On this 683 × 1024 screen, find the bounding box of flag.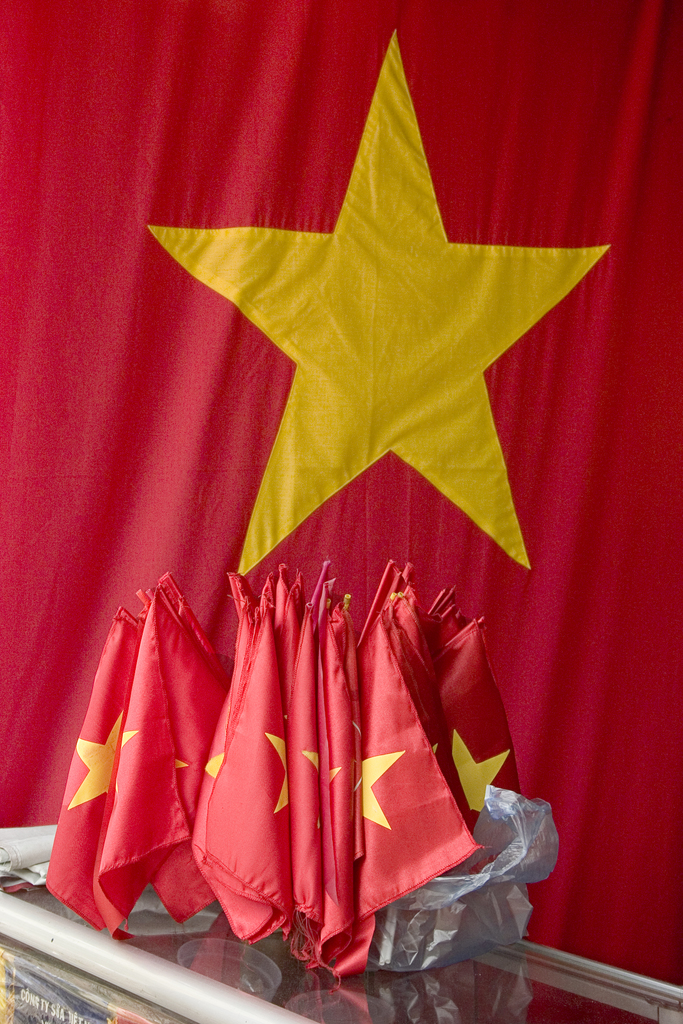
Bounding box: locate(181, 602, 267, 931).
